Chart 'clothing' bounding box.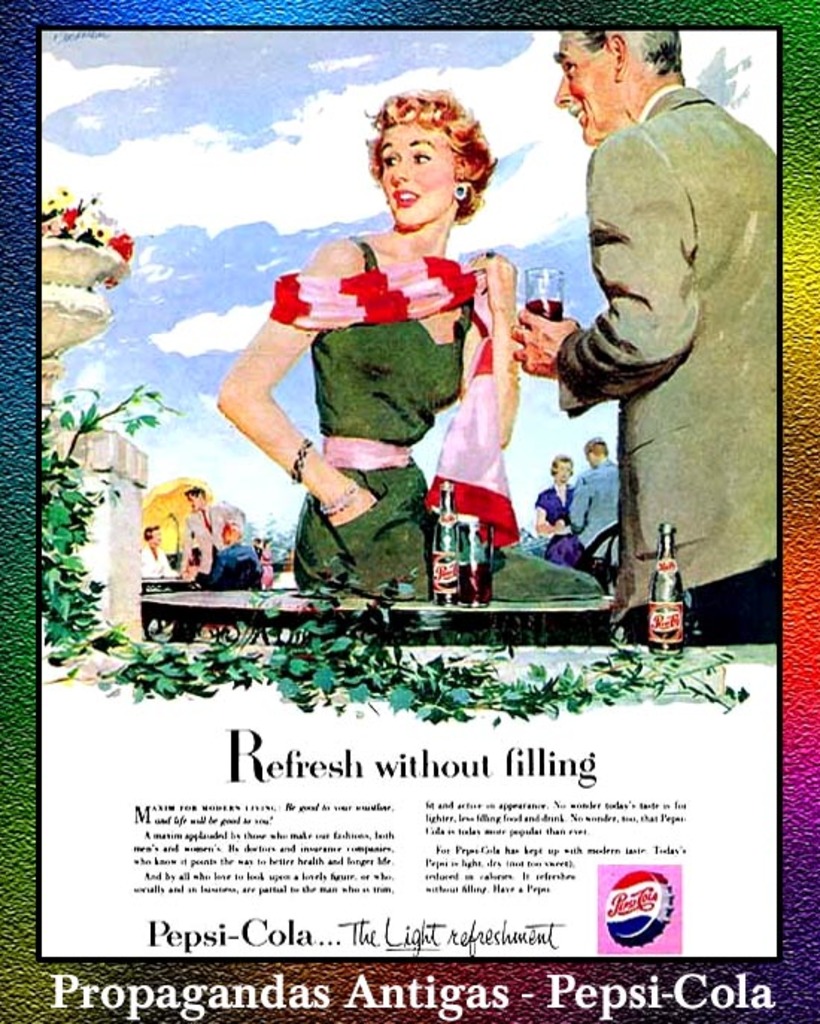
Charted: [553,91,778,656].
